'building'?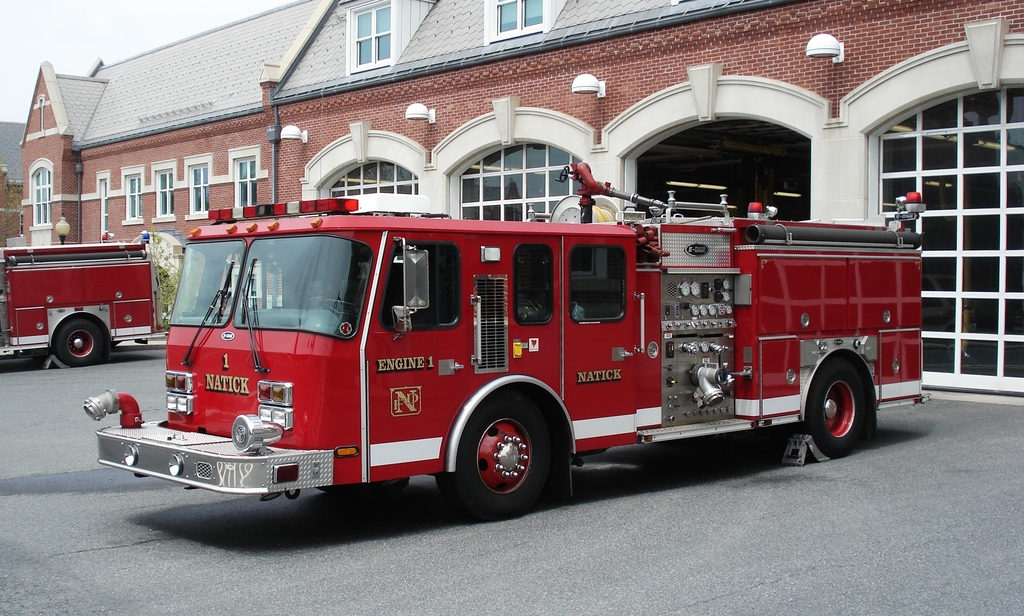
{"left": 0, "top": 0, "right": 1023, "bottom": 390}
